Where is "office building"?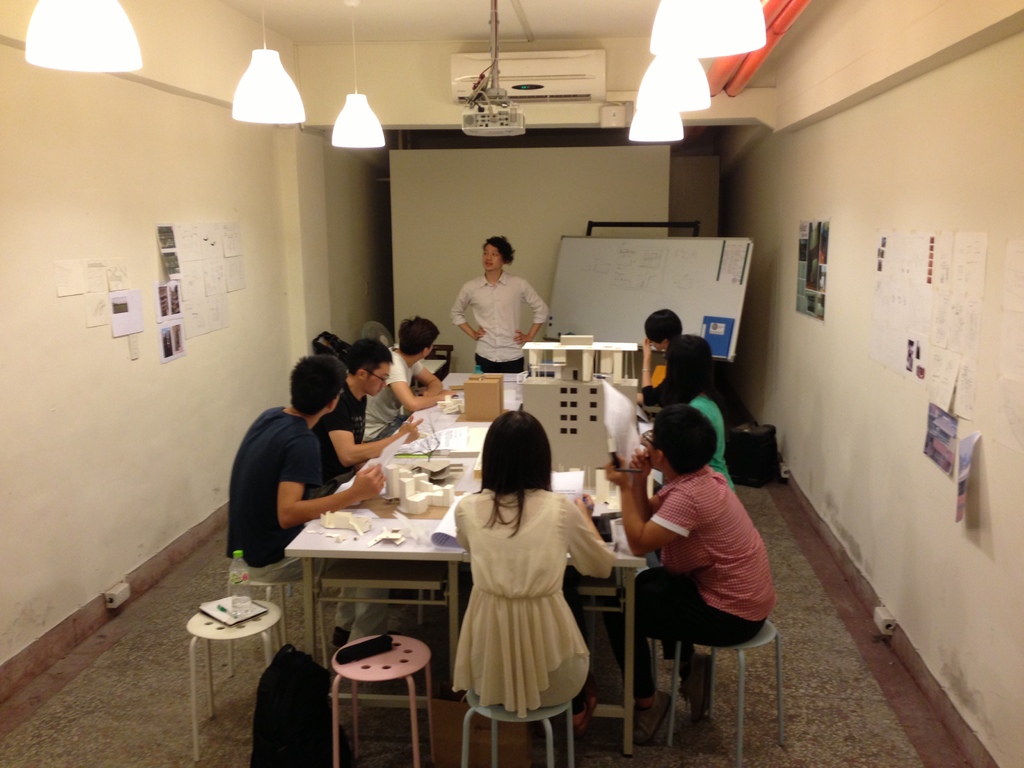
[left=66, top=0, right=876, bottom=767].
